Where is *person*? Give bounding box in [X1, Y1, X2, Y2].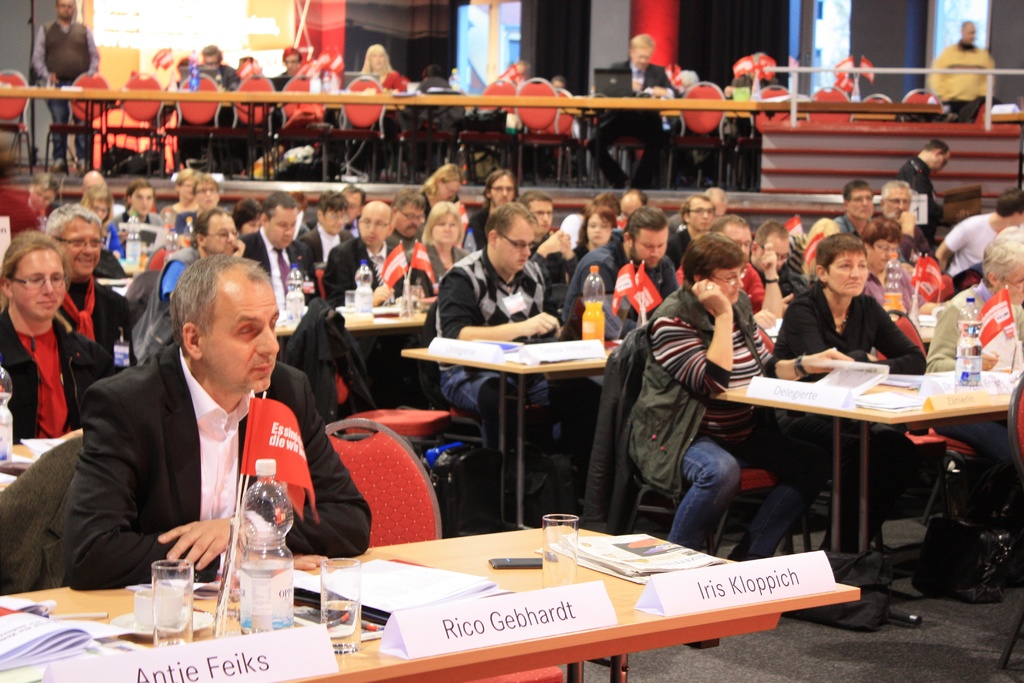
[120, 178, 166, 273].
